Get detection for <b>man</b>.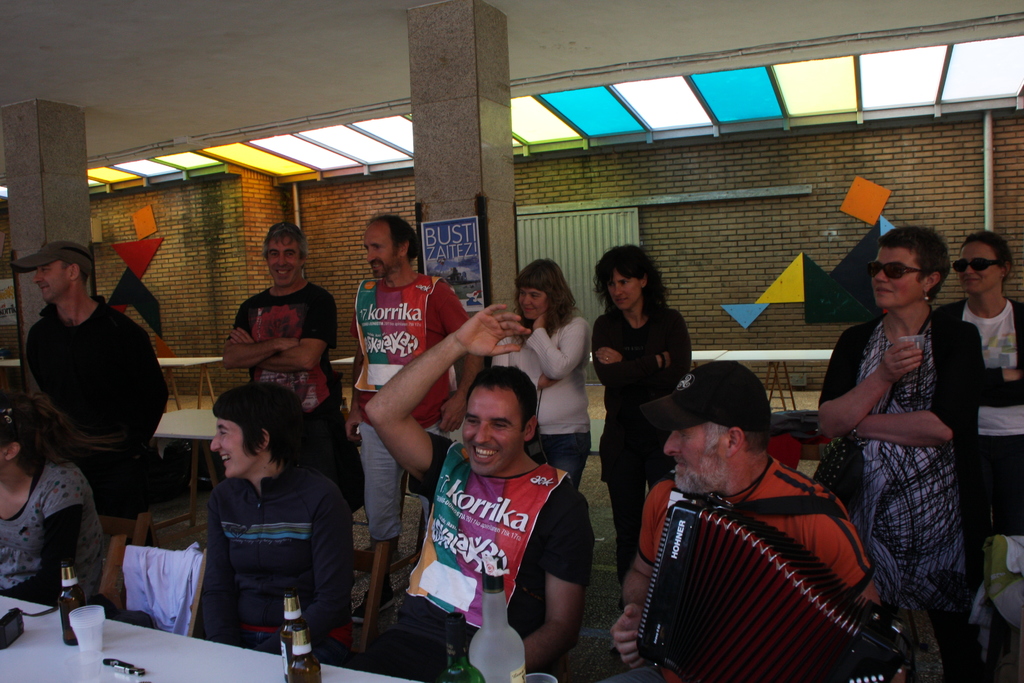
Detection: crop(364, 304, 589, 682).
